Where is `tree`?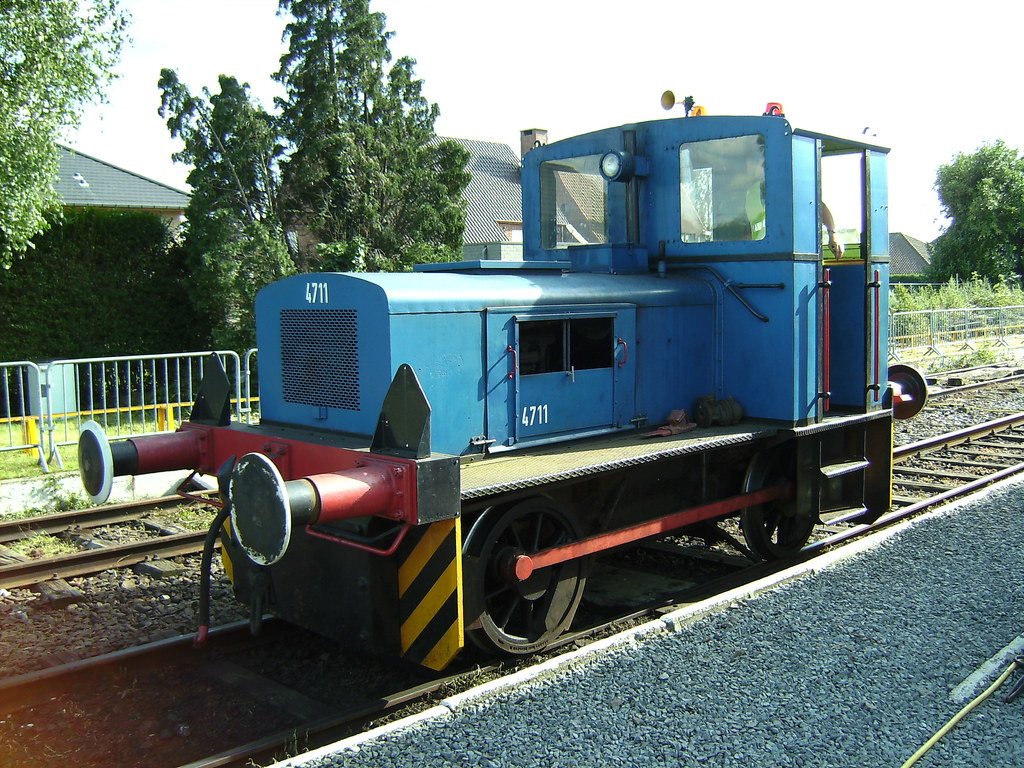
x1=932 y1=133 x2=1023 y2=284.
